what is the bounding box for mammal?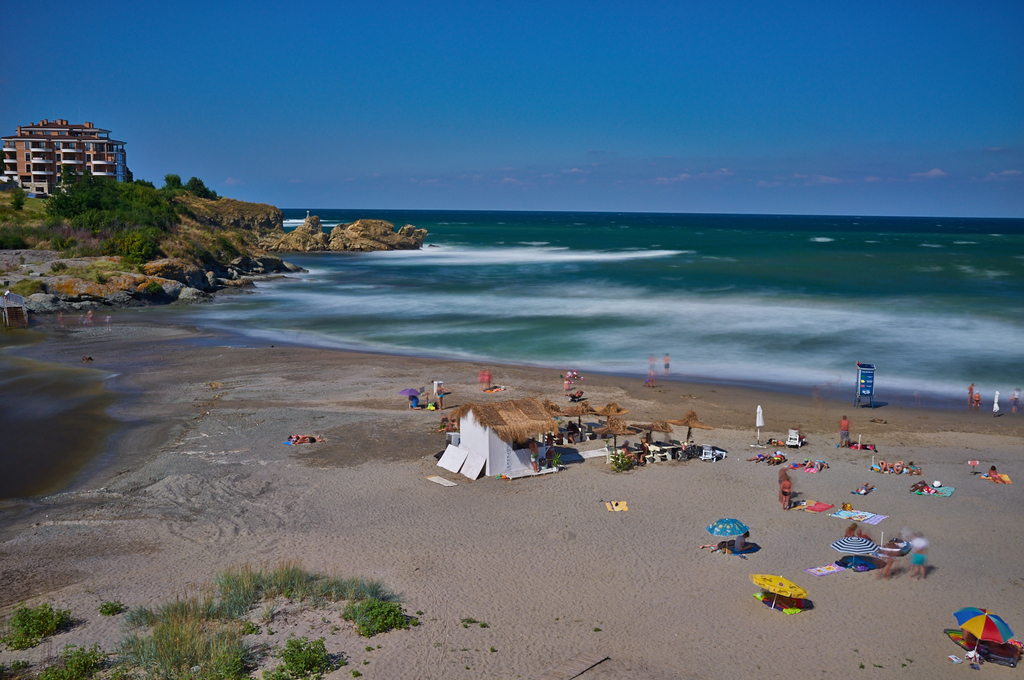
876:458:911:474.
